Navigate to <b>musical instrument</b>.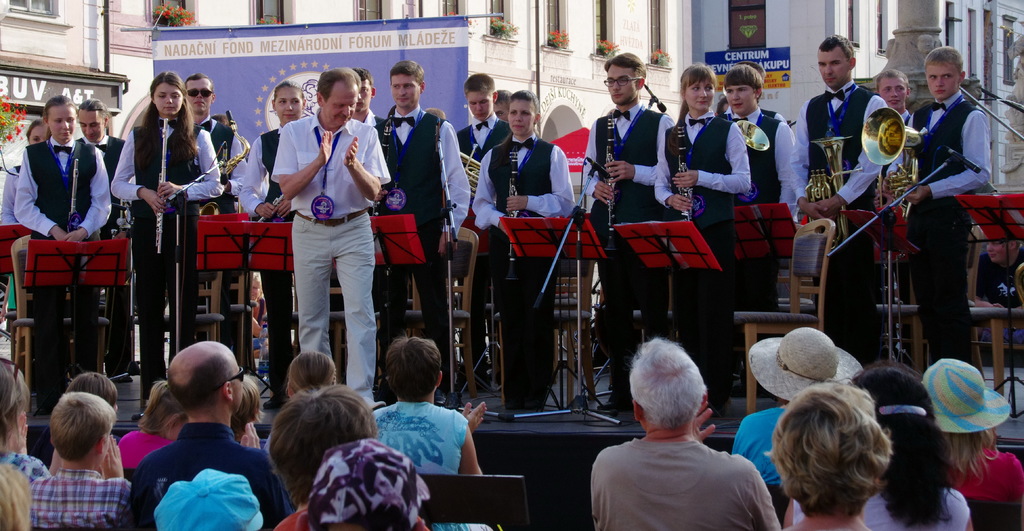
Navigation target: <box>730,117,775,154</box>.
